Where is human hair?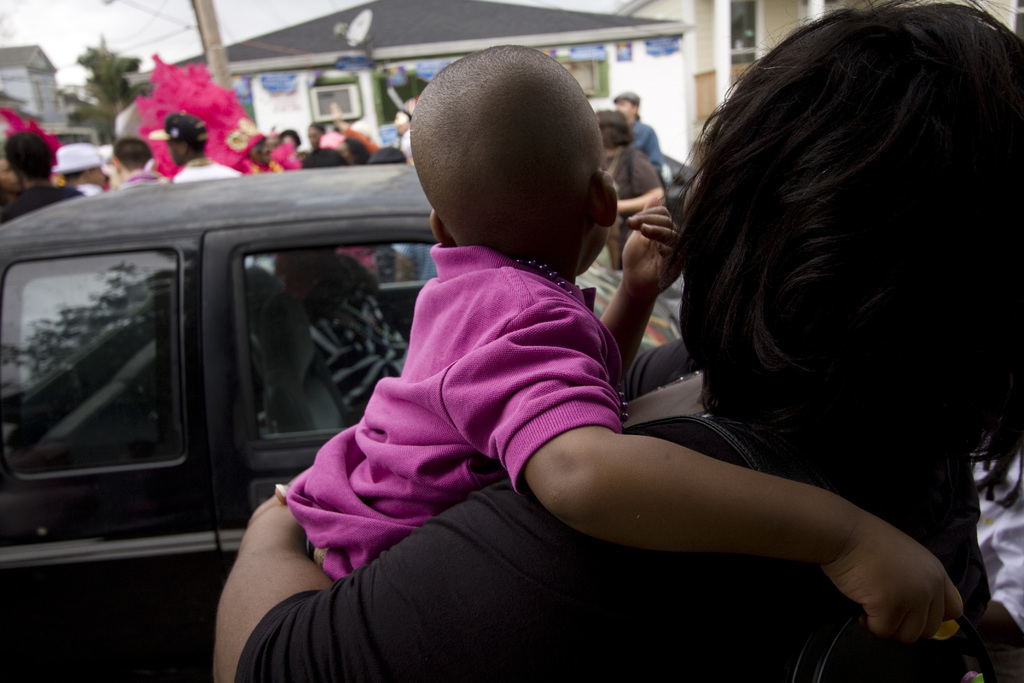
<region>614, 93, 643, 120</region>.
